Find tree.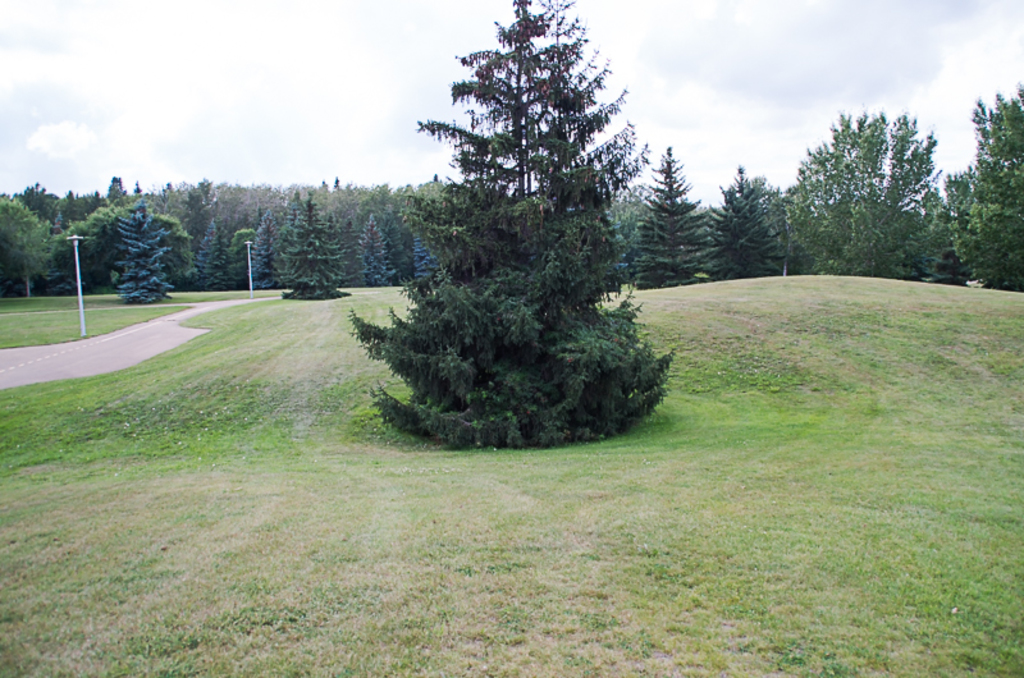
box(0, 187, 73, 294).
